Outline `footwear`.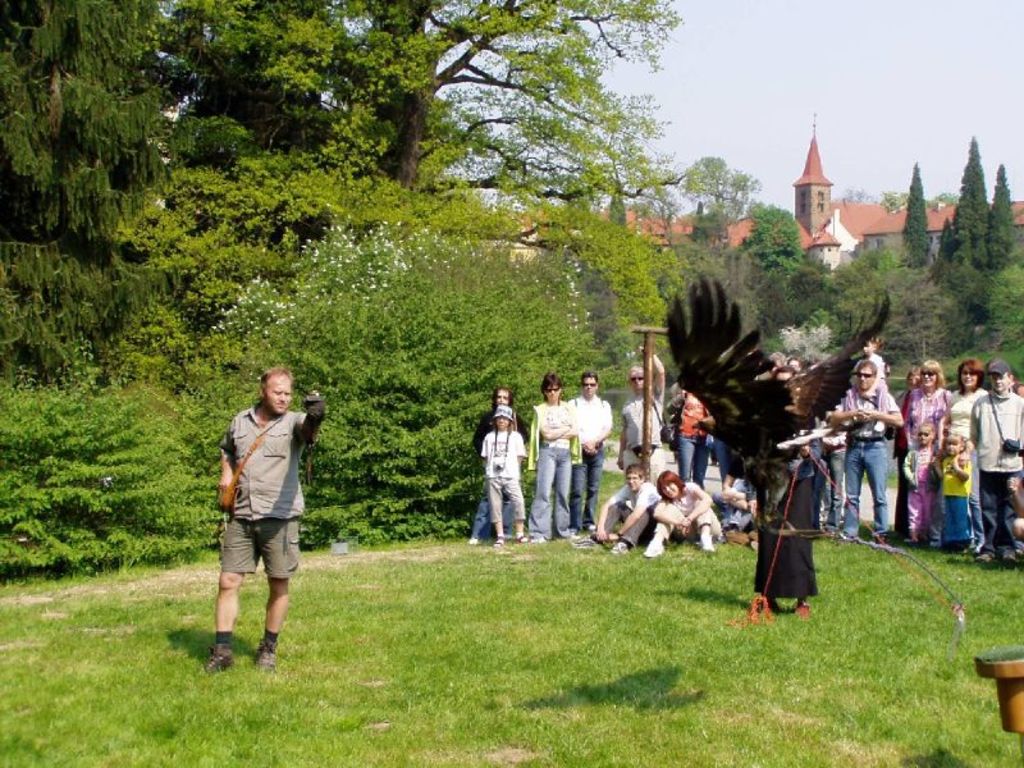
Outline: 643 526 671 554.
